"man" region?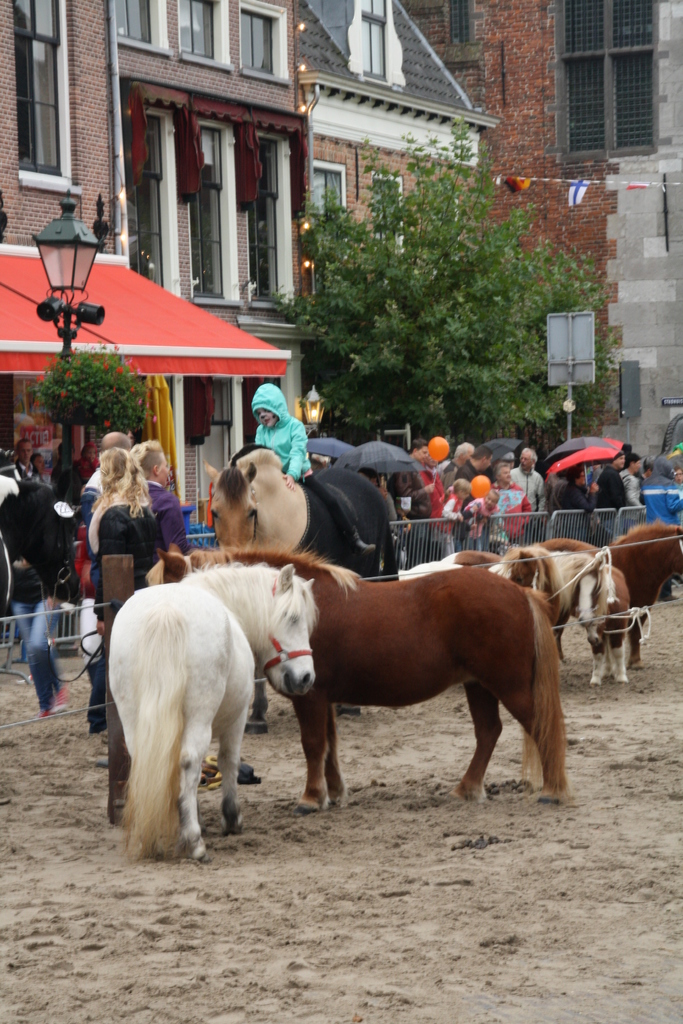
(left=509, top=447, right=545, bottom=516)
